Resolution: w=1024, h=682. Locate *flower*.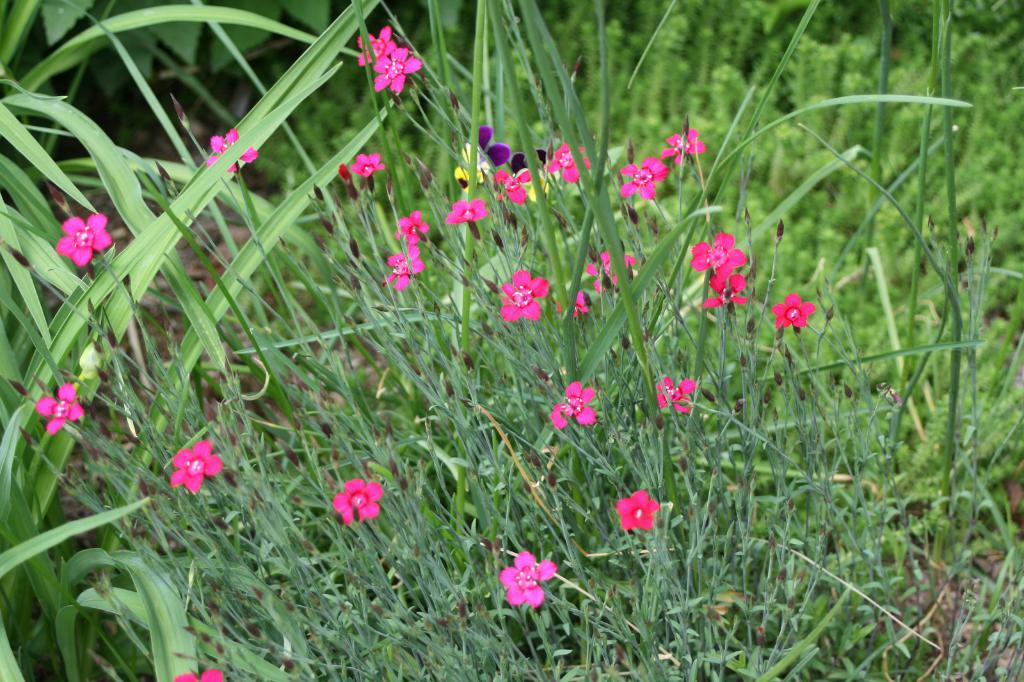
(x1=57, y1=210, x2=111, y2=263).
